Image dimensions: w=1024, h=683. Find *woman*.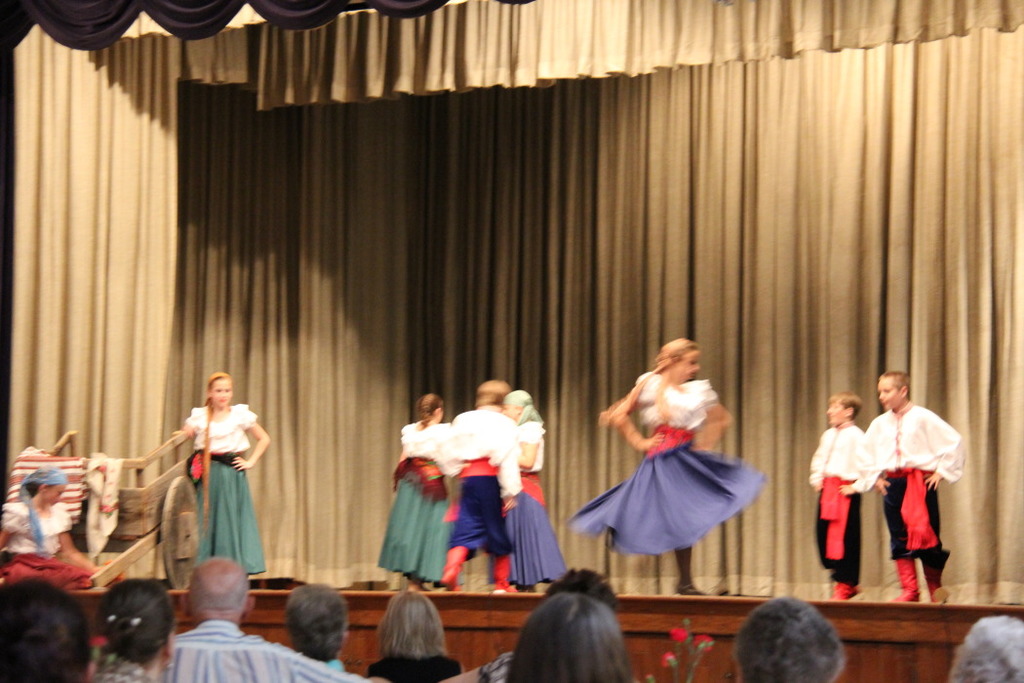
box(363, 590, 468, 682).
